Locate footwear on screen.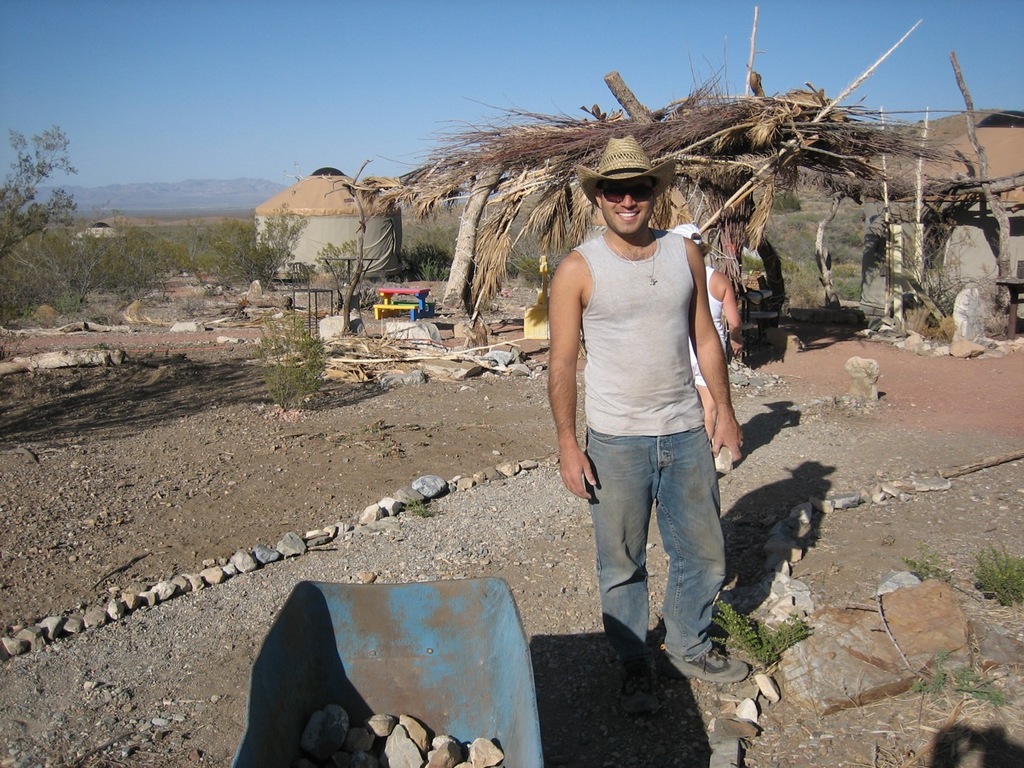
On screen at box=[618, 667, 661, 719].
